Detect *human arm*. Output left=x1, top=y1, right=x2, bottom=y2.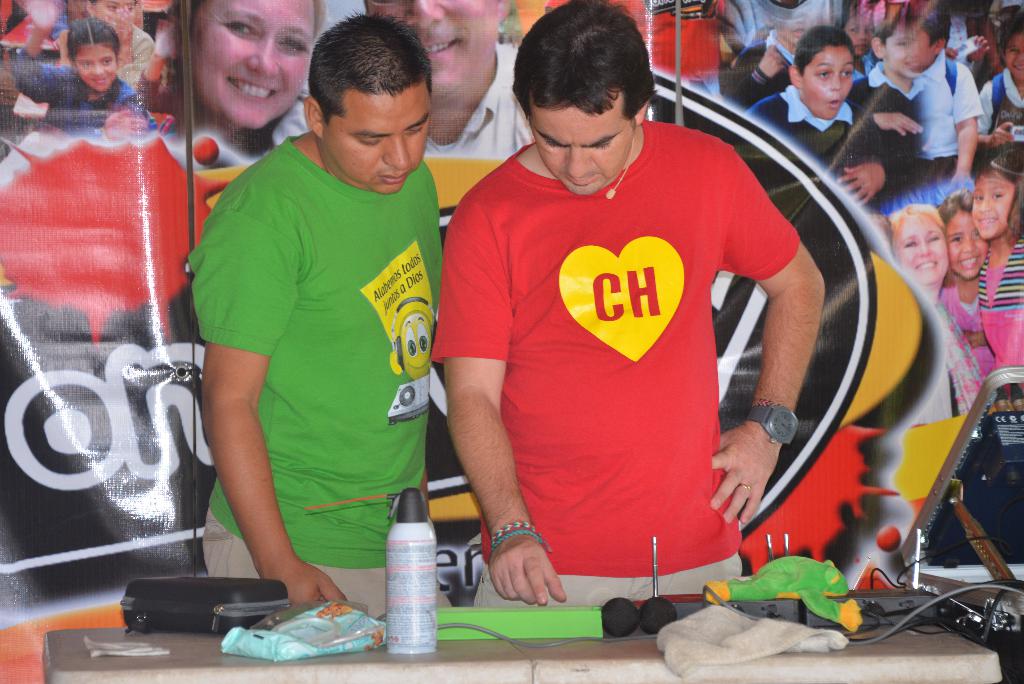
left=973, top=79, right=1016, bottom=146.
